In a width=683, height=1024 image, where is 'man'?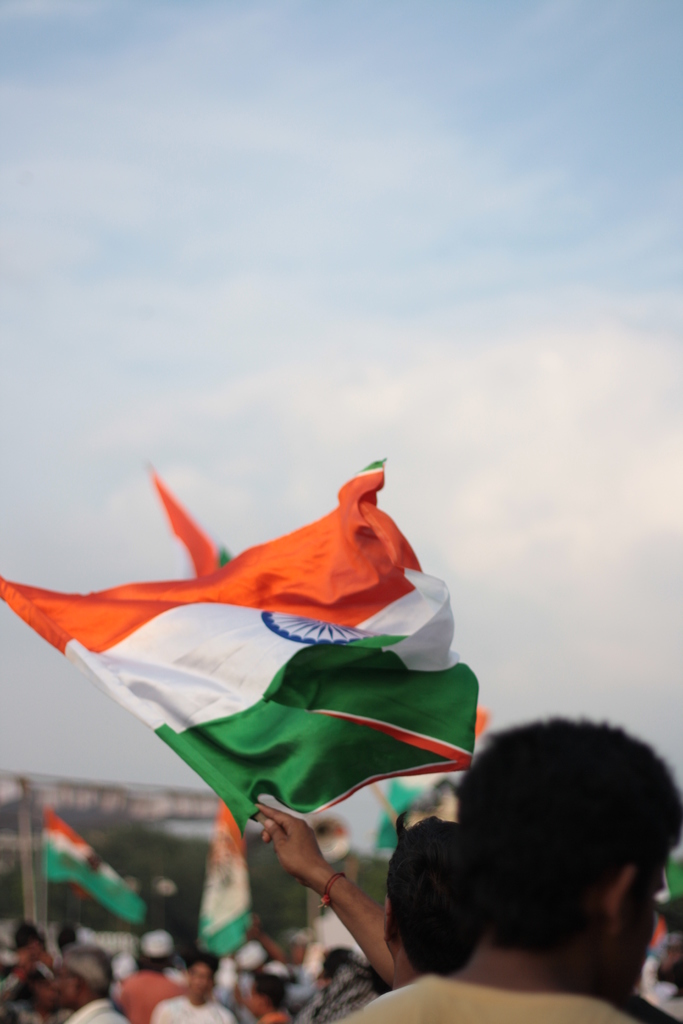
(left=242, top=921, right=311, bottom=982).
